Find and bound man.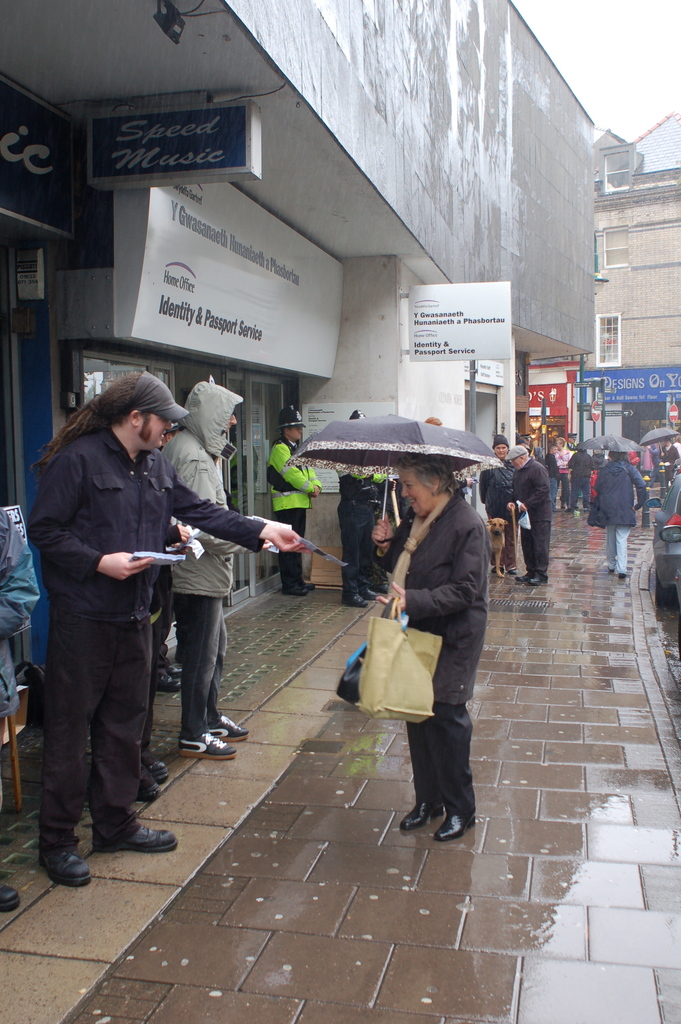
Bound: bbox=[149, 371, 254, 765].
